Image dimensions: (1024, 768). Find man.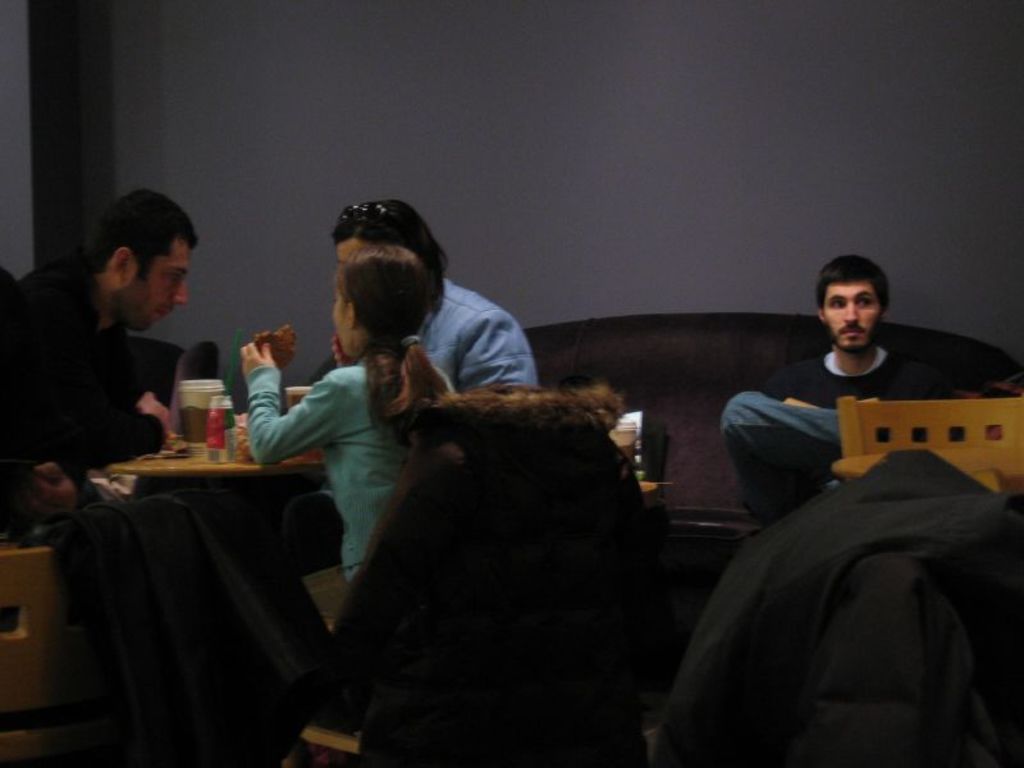
locate(0, 189, 200, 526).
